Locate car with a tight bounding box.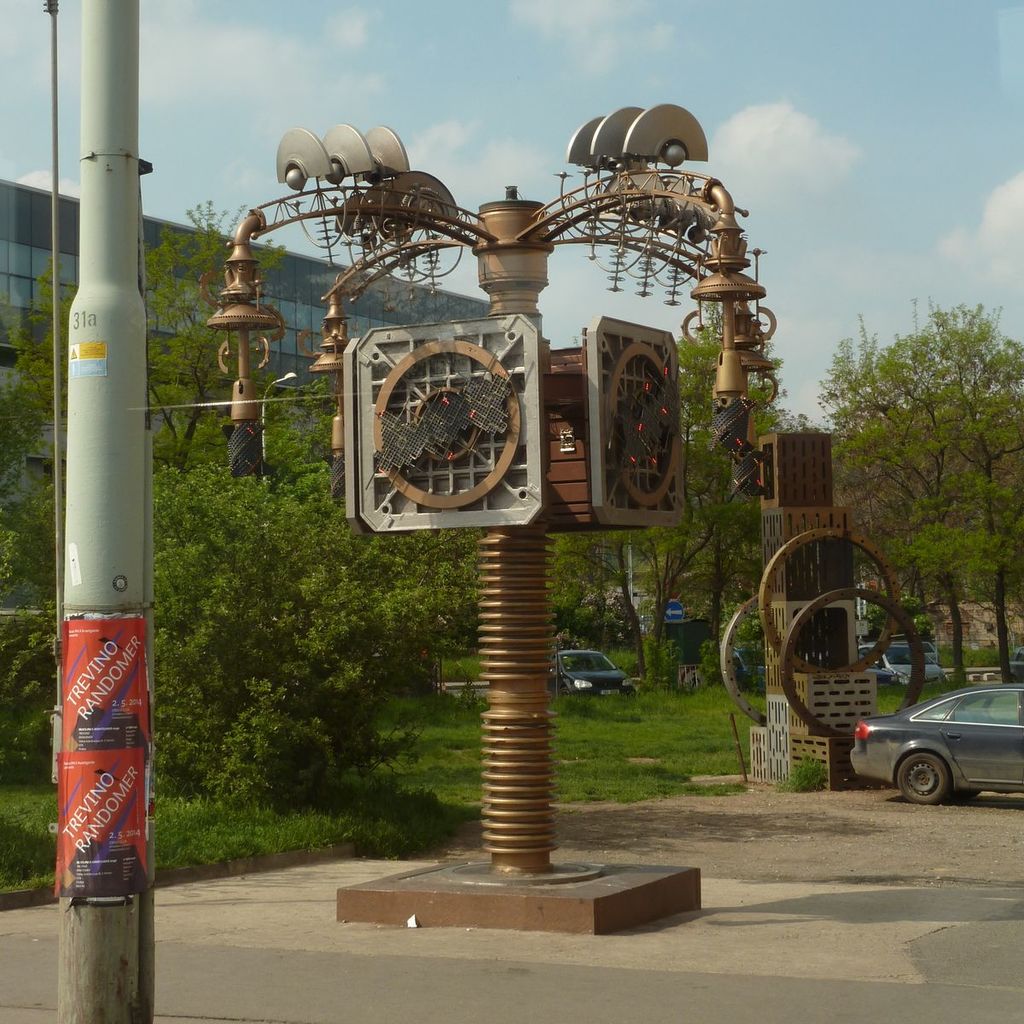
x1=840 y1=640 x2=945 y2=691.
